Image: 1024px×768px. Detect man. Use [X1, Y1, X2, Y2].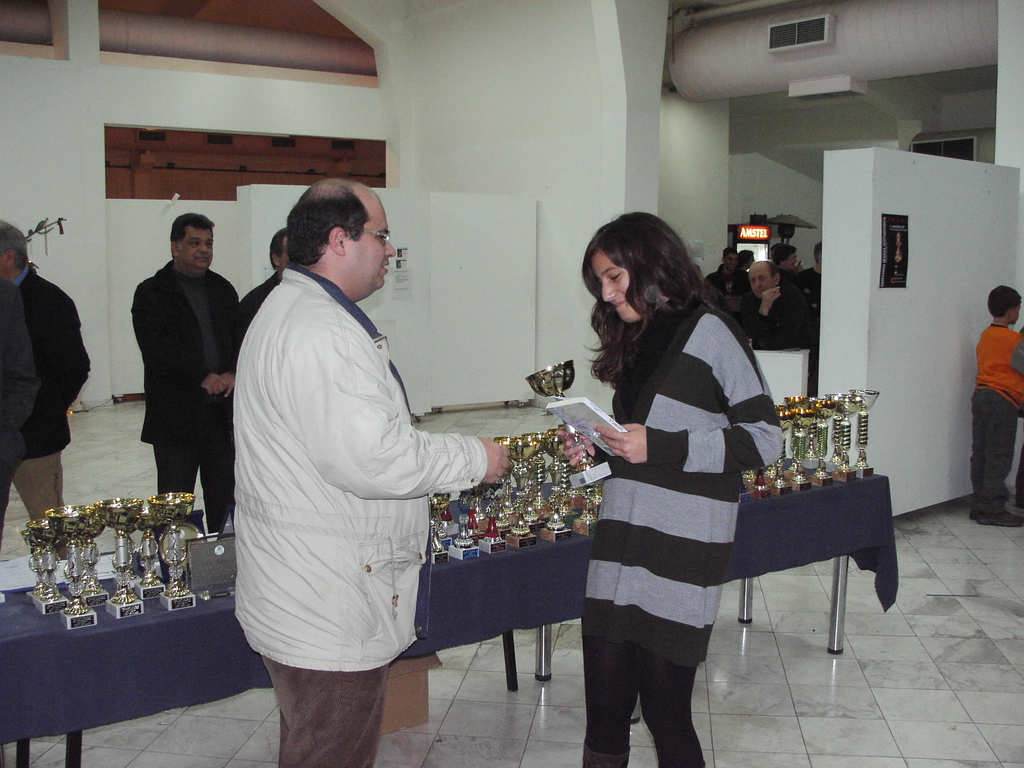
[768, 241, 805, 276].
